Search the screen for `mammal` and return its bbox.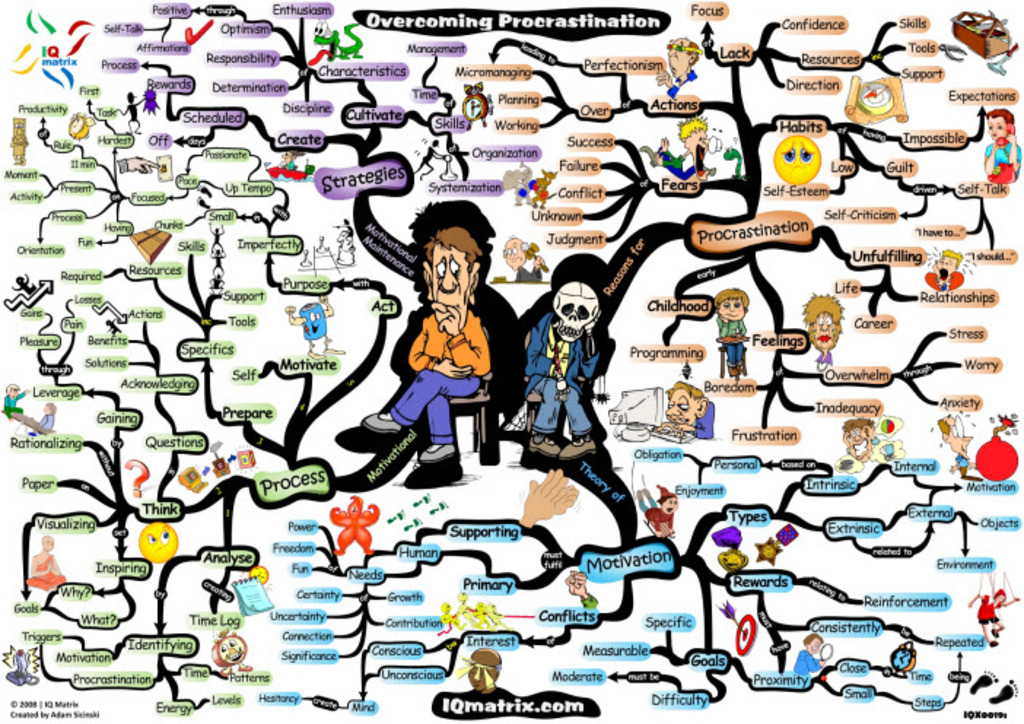
Found: l=413, t=139, r=445, b=180.
